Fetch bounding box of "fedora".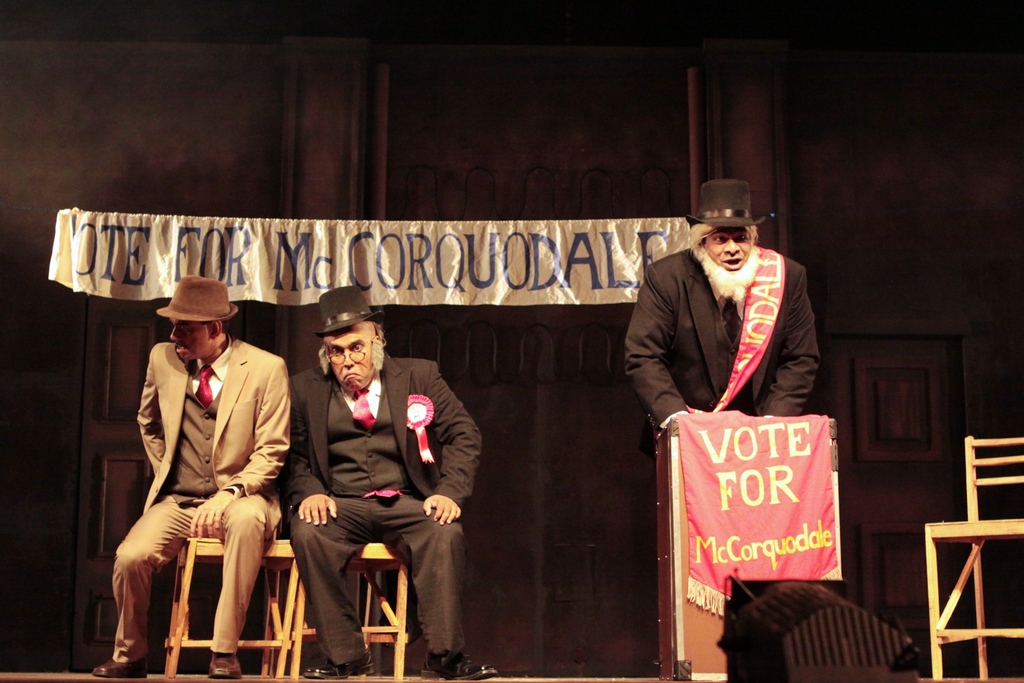
Bbox: x1=313 y1=286 x2=387 y2=336.
